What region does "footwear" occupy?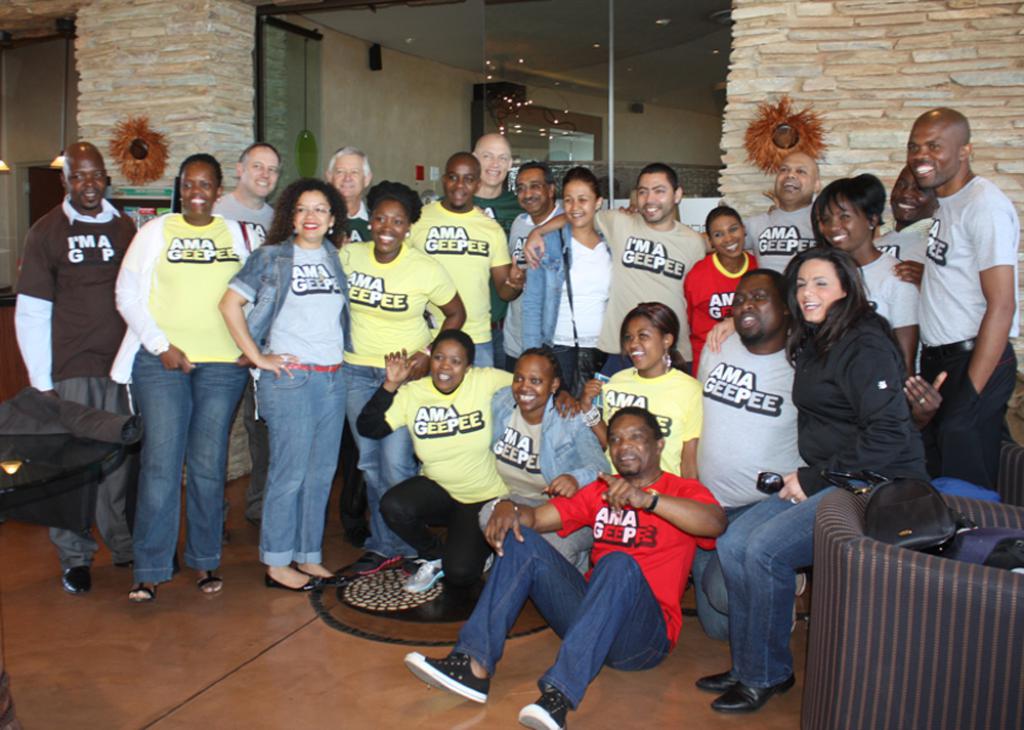
detection(407, 642, 481, 708).
